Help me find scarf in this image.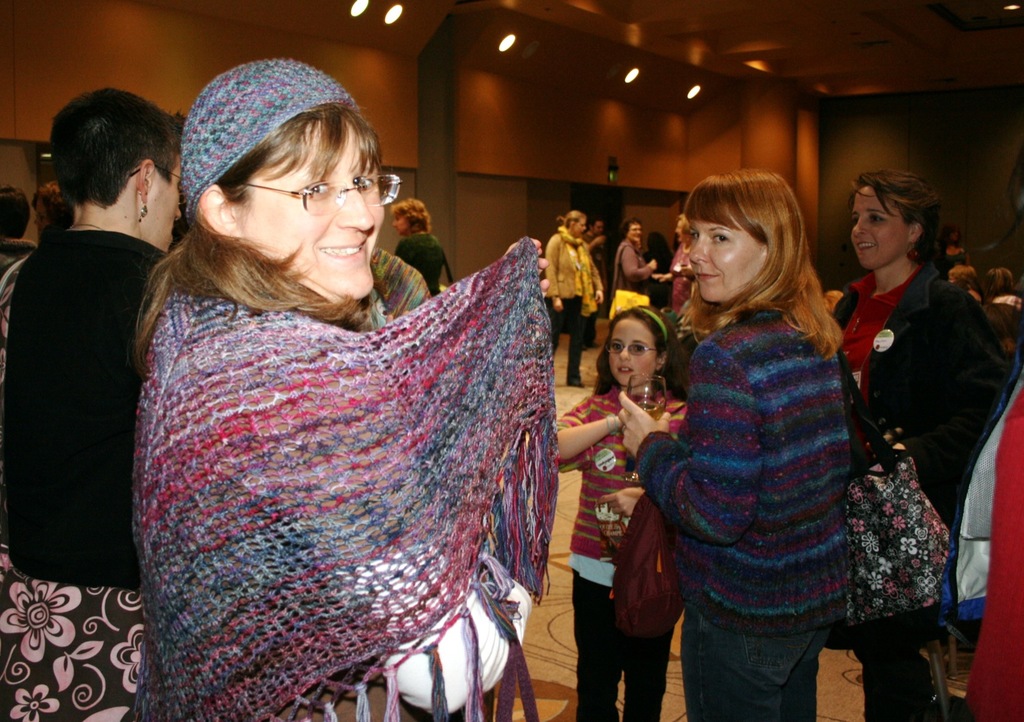
Found it: {"left": 132, "top": 231, "right": 543, "bottom": 721}.
